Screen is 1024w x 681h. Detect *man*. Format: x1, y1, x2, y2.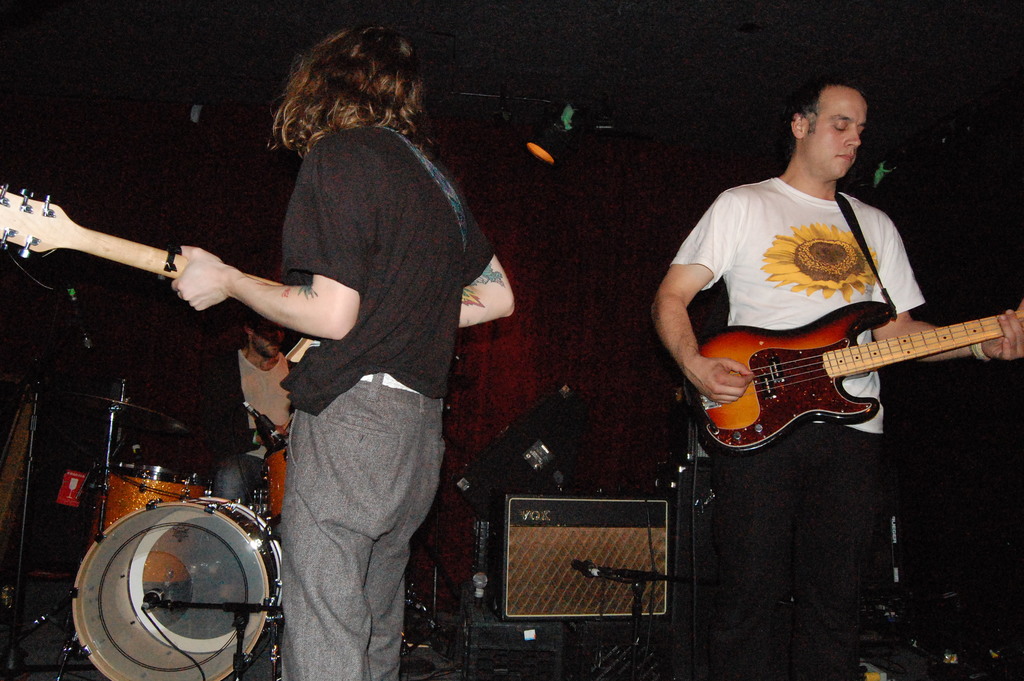
173, 29, 521, 680.
